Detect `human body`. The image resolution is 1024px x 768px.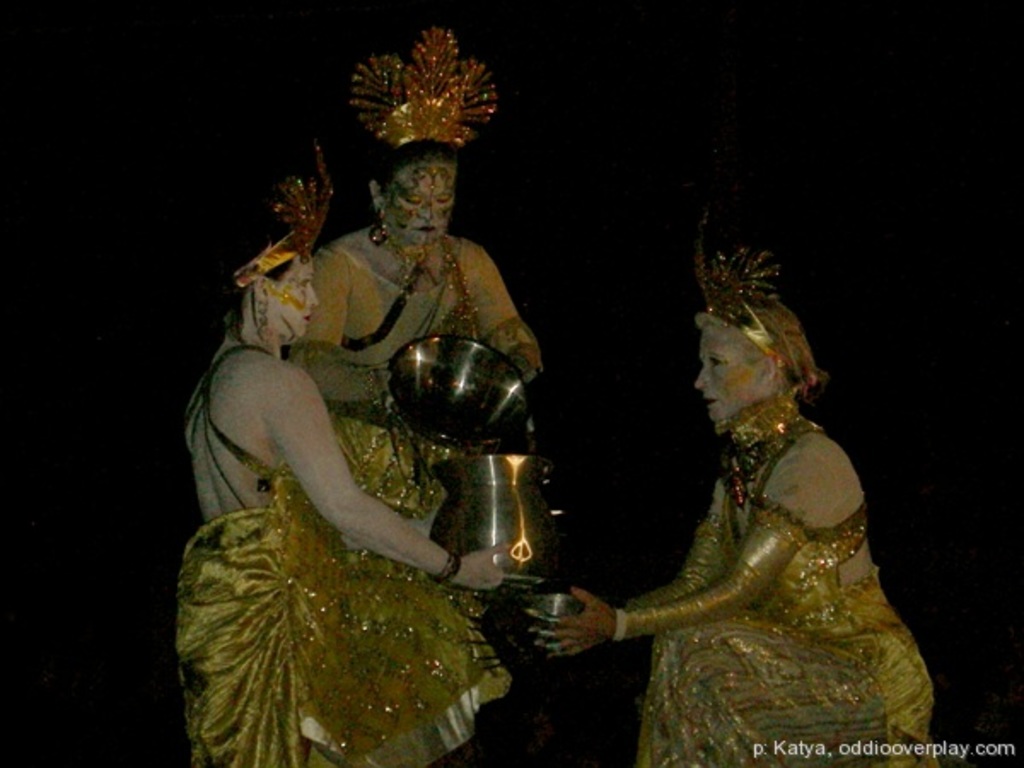
pyautogui.locateOnScreen(573, 225, 913, 767).
